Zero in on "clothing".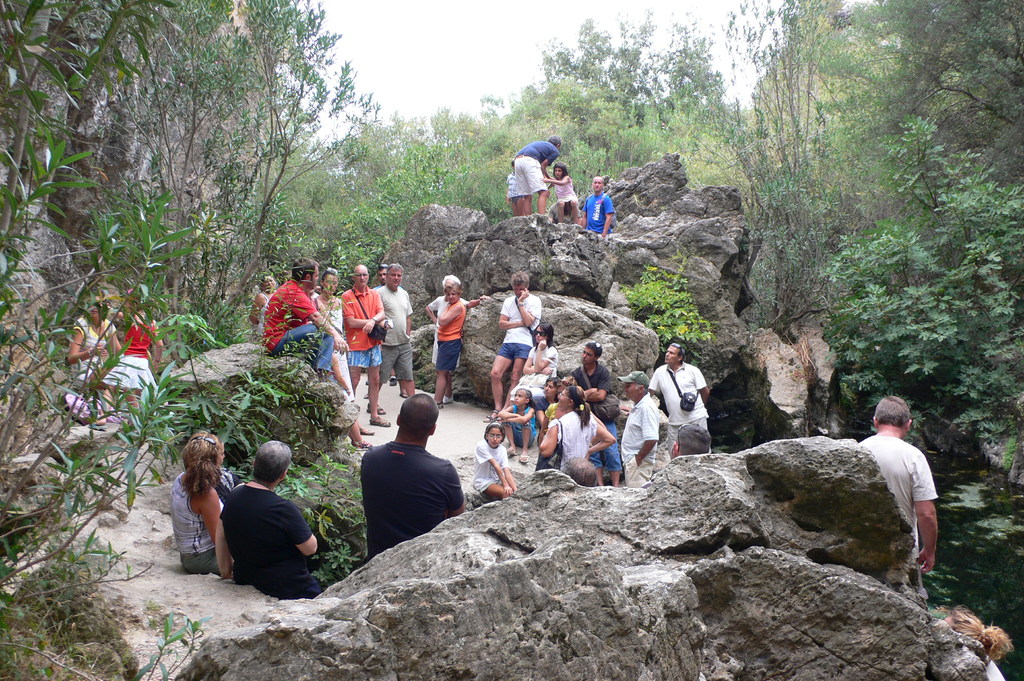
Zeroed in: 862, 432, 934, 576.
